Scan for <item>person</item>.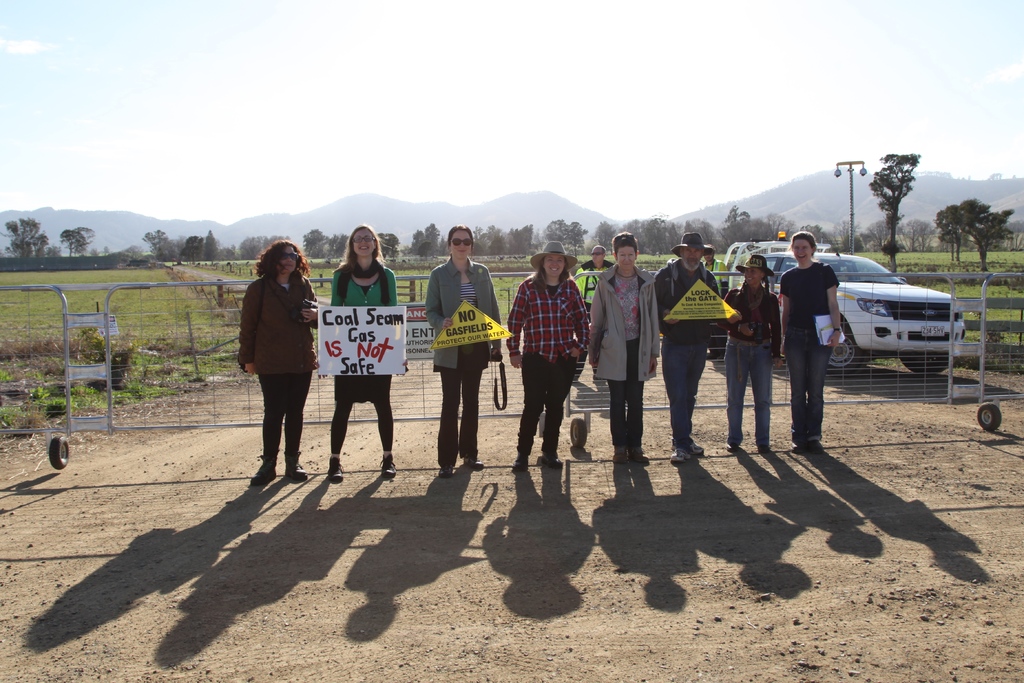
Scan result: (424,220,502,470).
